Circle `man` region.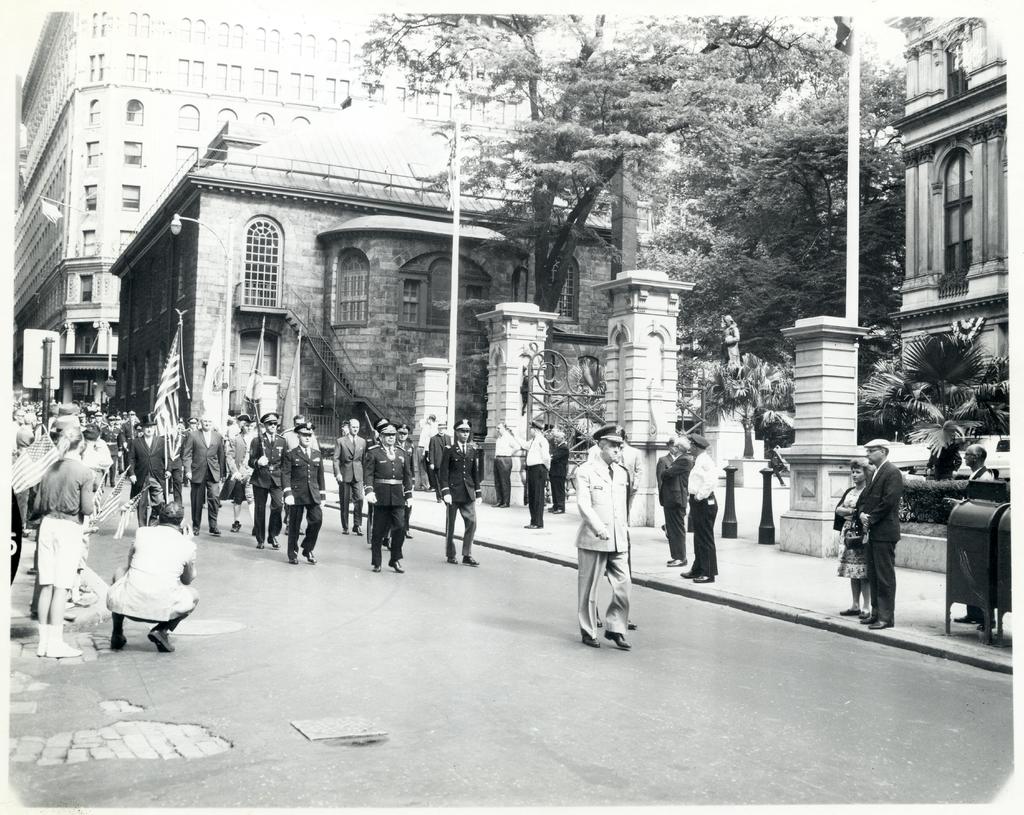
Region: bbox=(286, 416, 321, 448).
